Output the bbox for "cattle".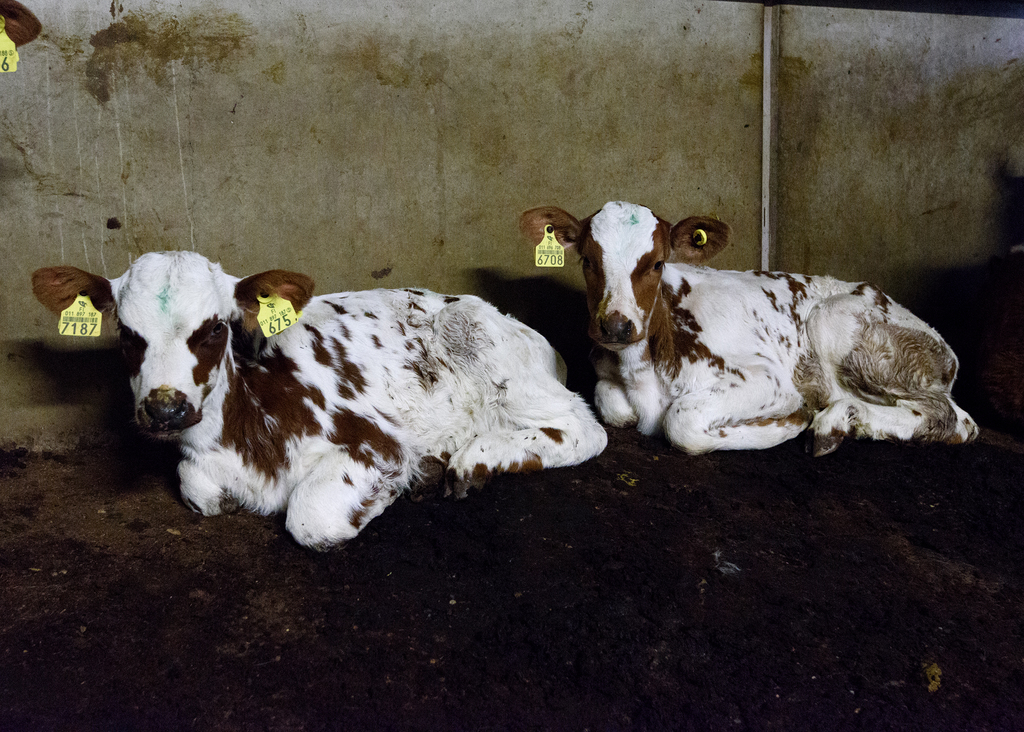
<box>83,248,622,532</box>.
